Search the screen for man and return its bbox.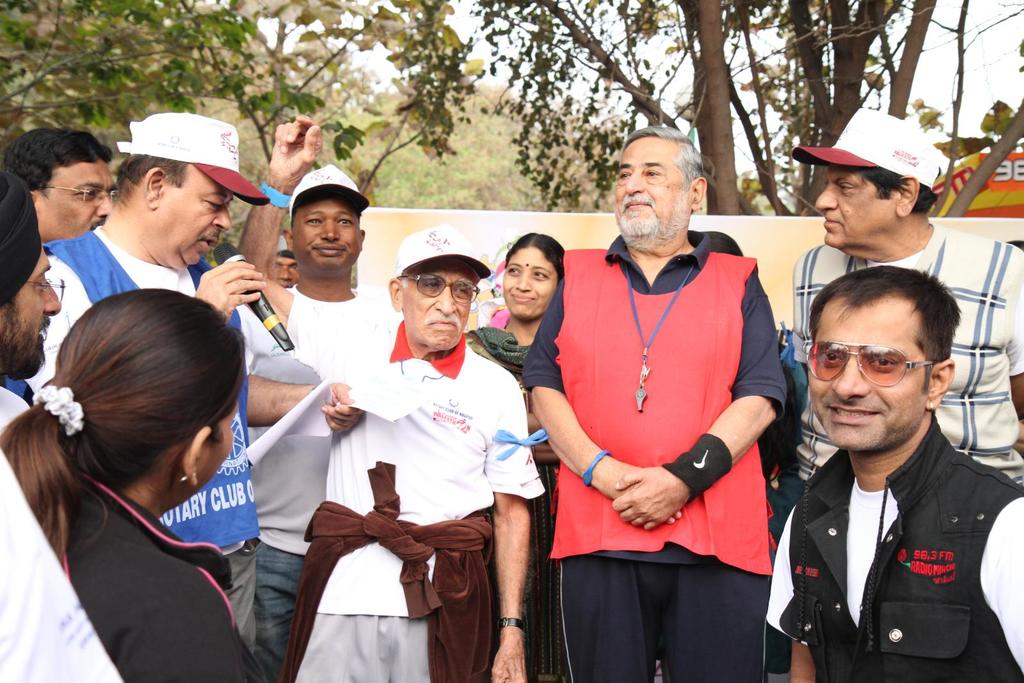
Found: bbox=(236, 163, 390, 682).
